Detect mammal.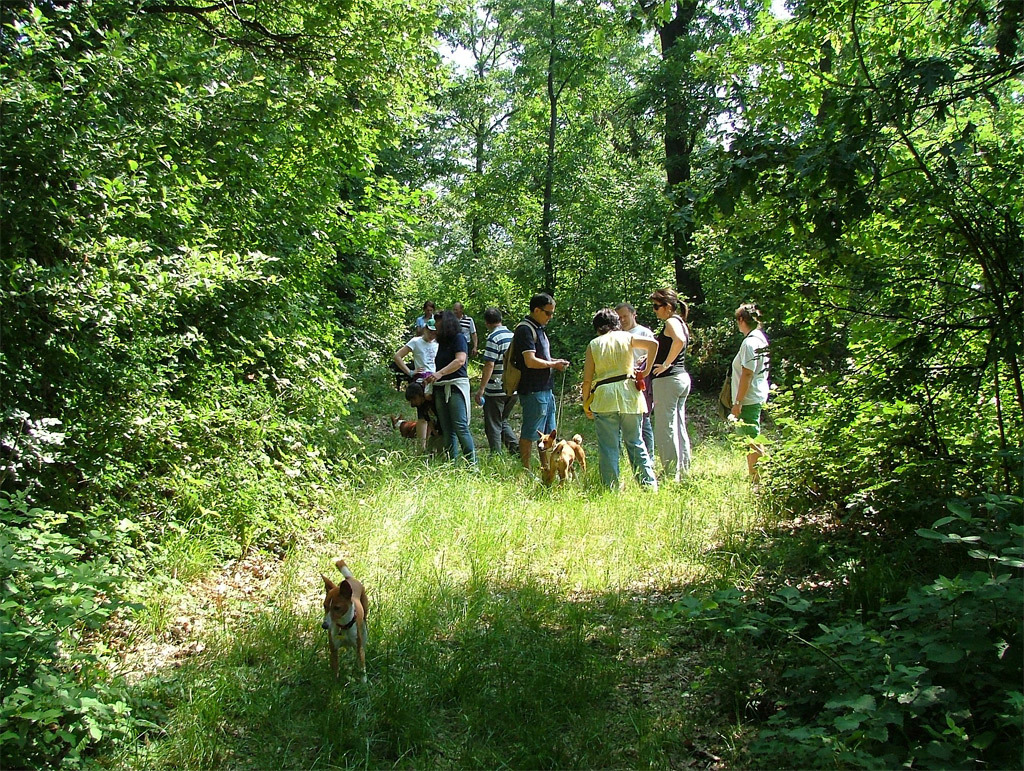
Detected at select_region(425, 309, 479, 461).
